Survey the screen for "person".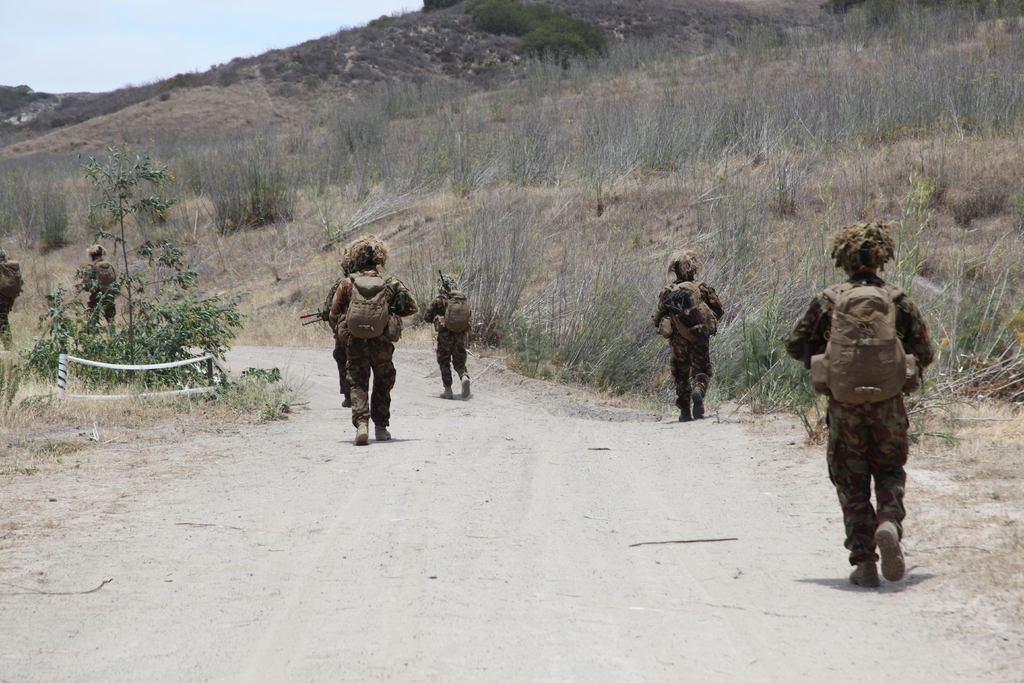
Survey found: [427,273,470,398].
